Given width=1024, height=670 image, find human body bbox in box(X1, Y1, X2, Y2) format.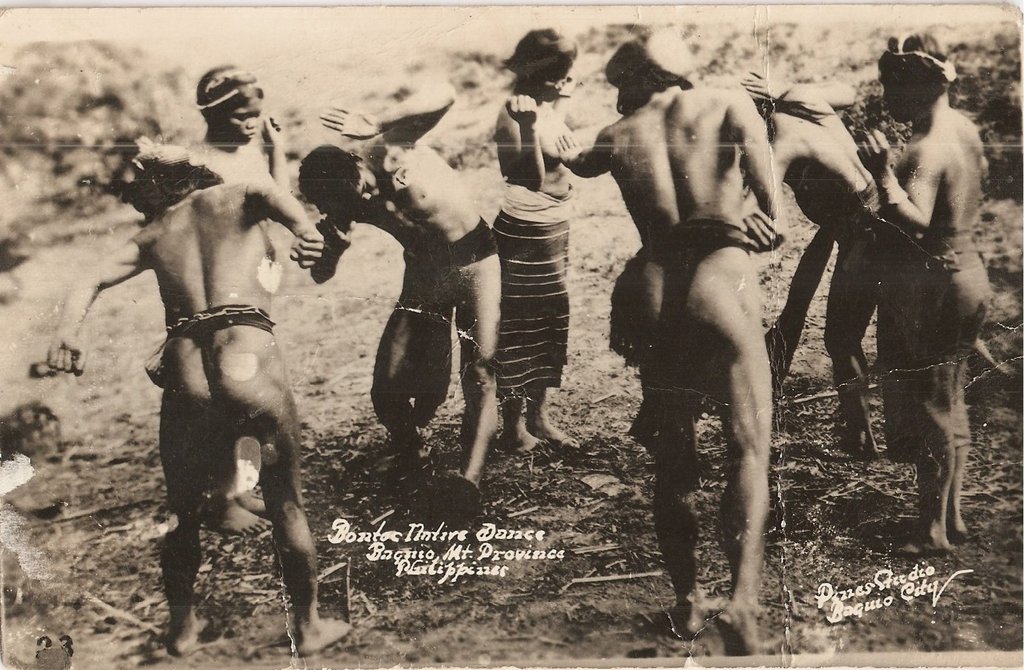
box(851, 104, 989, 555).
